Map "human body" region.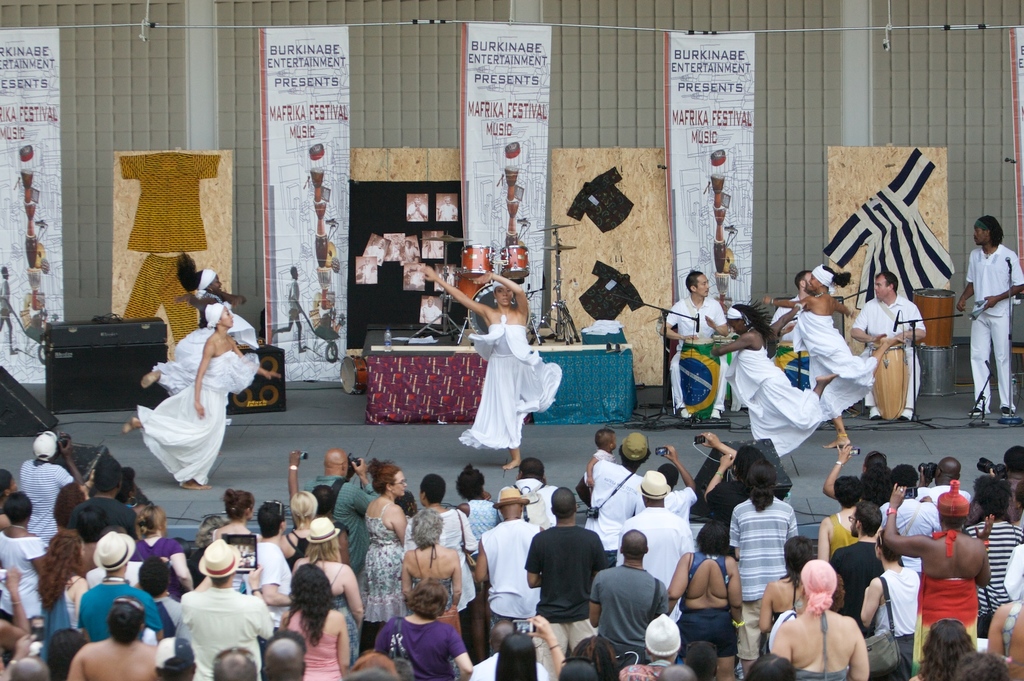
Mapped to 831 503 888 597.
